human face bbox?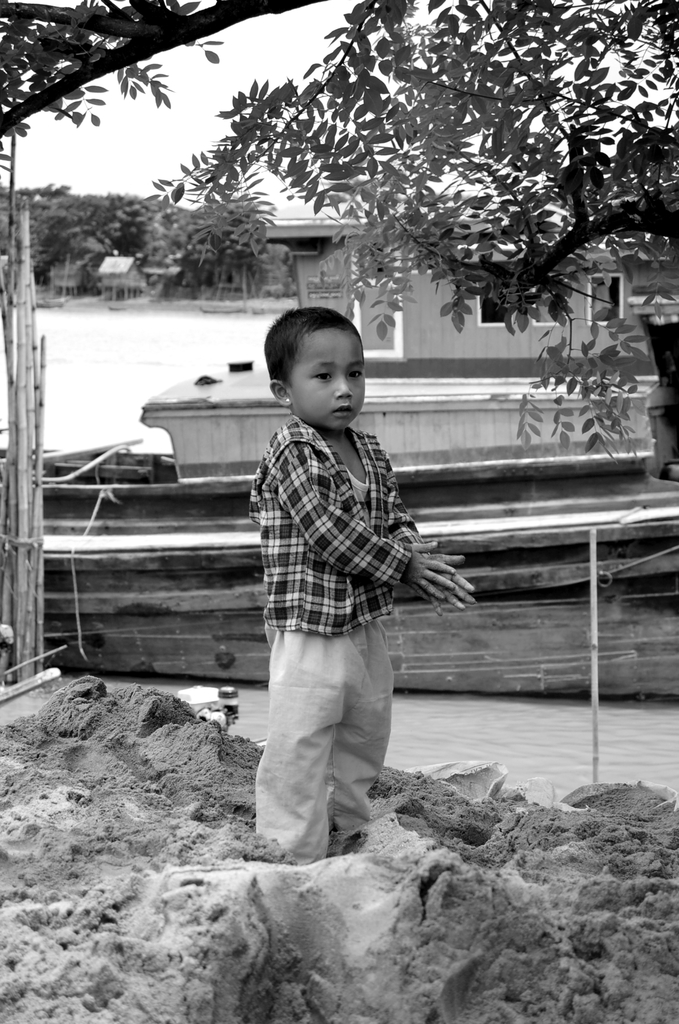
rect(290, 330, 371, 428)
